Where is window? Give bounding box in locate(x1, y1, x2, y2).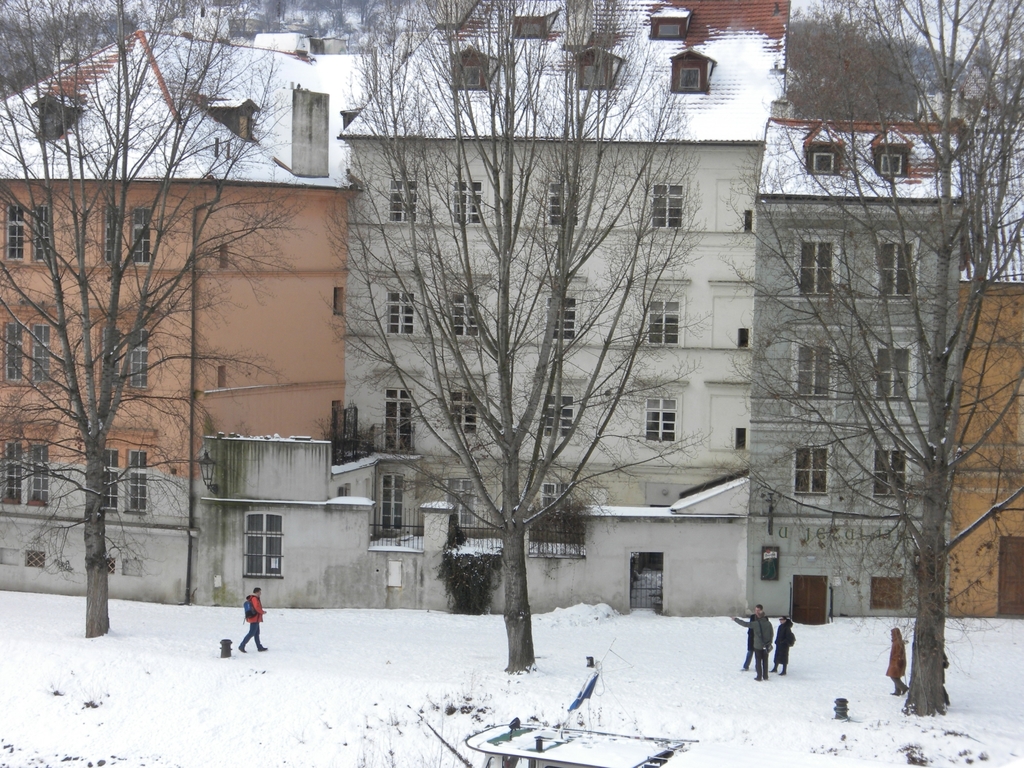
locate(646, 2, 691, 44).
